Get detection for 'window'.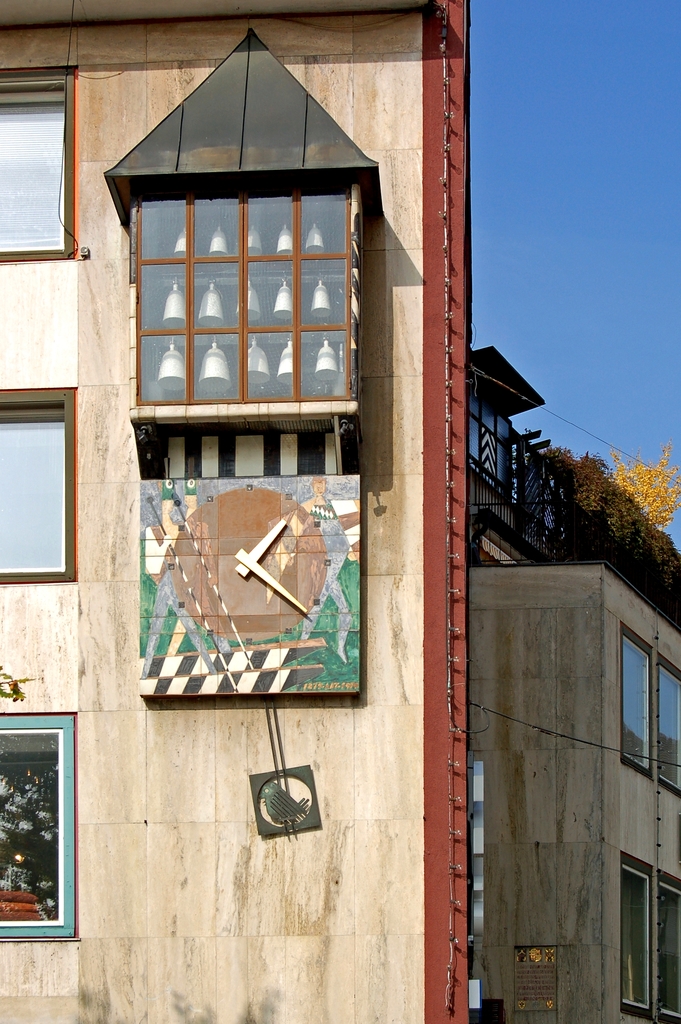
Detection: [left=656, top=657, right=680, bottom=797].
